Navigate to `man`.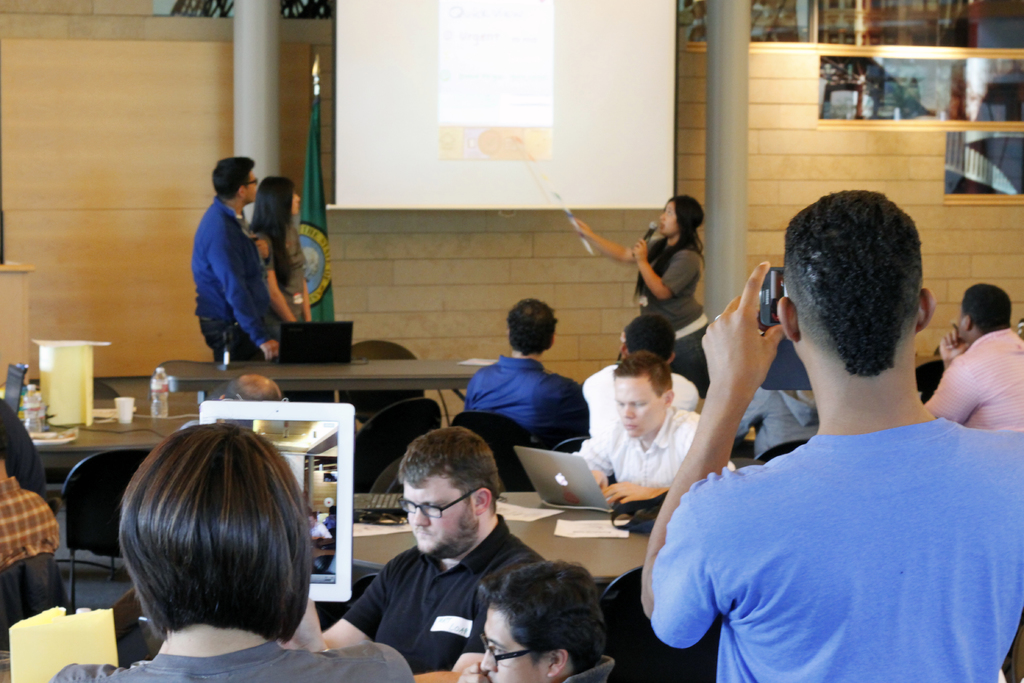
Navigation target: (194,153,283,365).
